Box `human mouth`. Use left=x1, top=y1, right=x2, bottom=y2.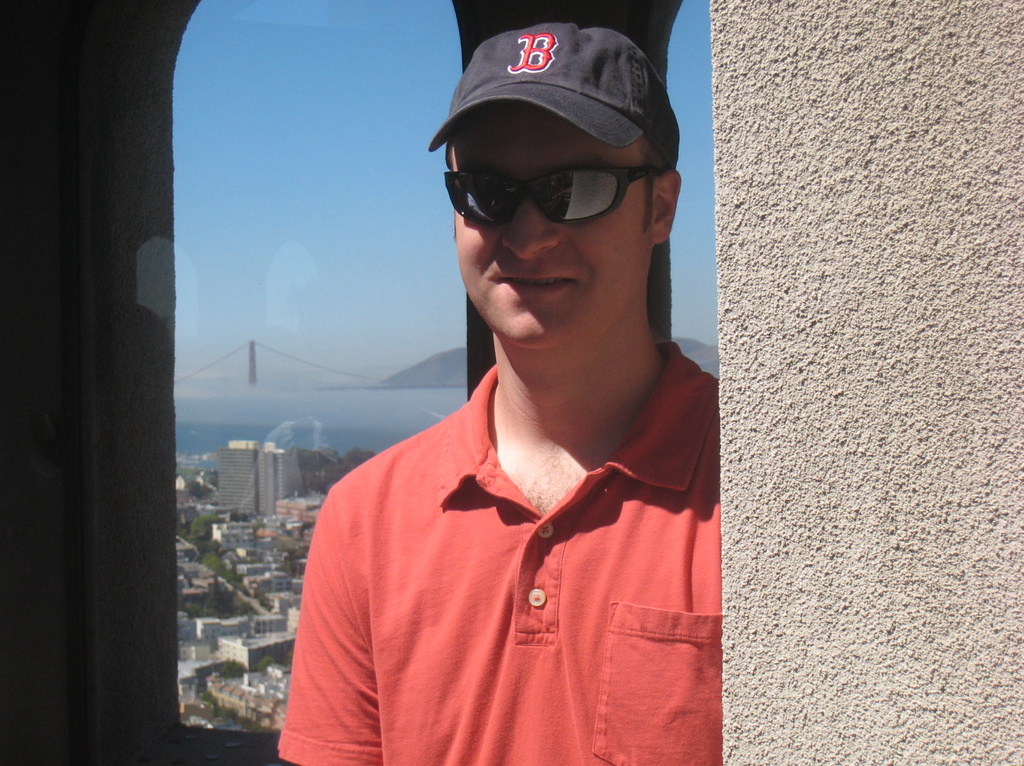
left=497, top=273, right=574, bottom=296.
